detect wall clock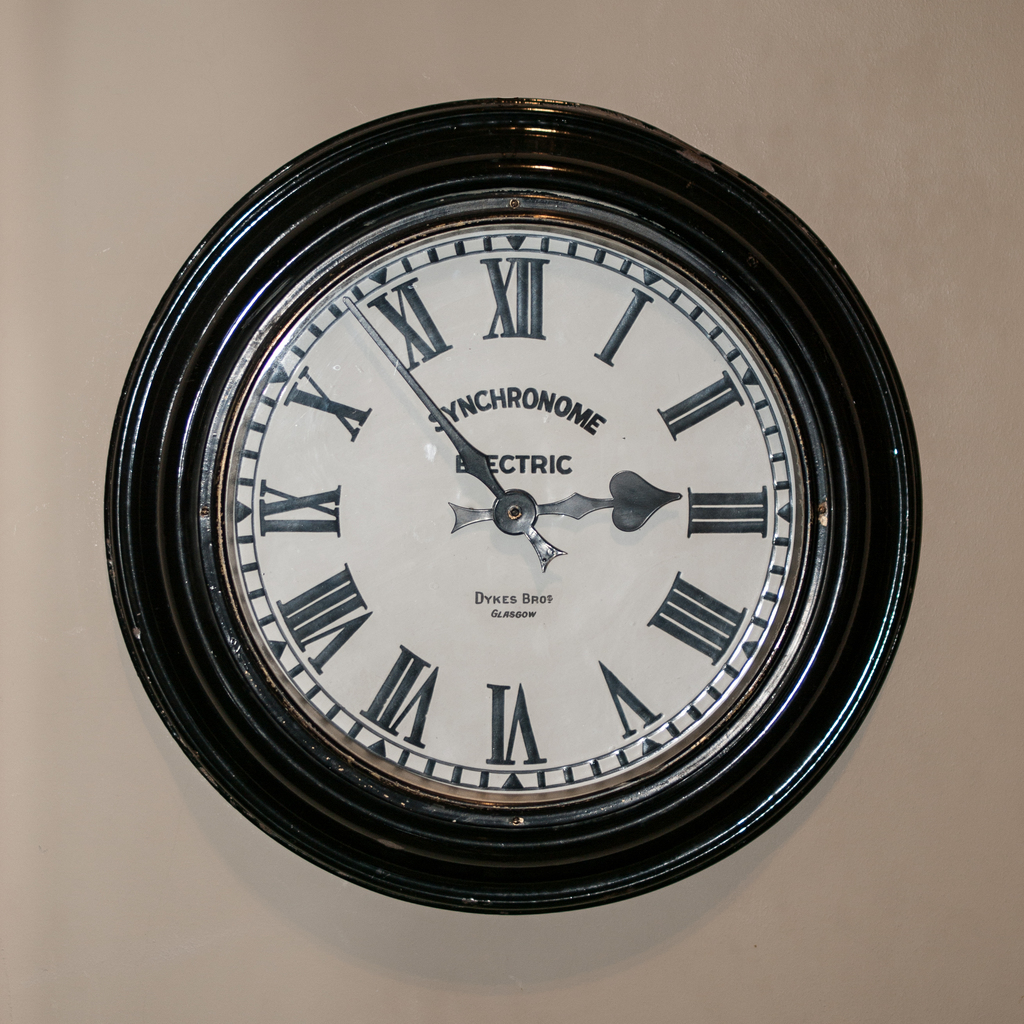
[115, 138, 899, 911]
